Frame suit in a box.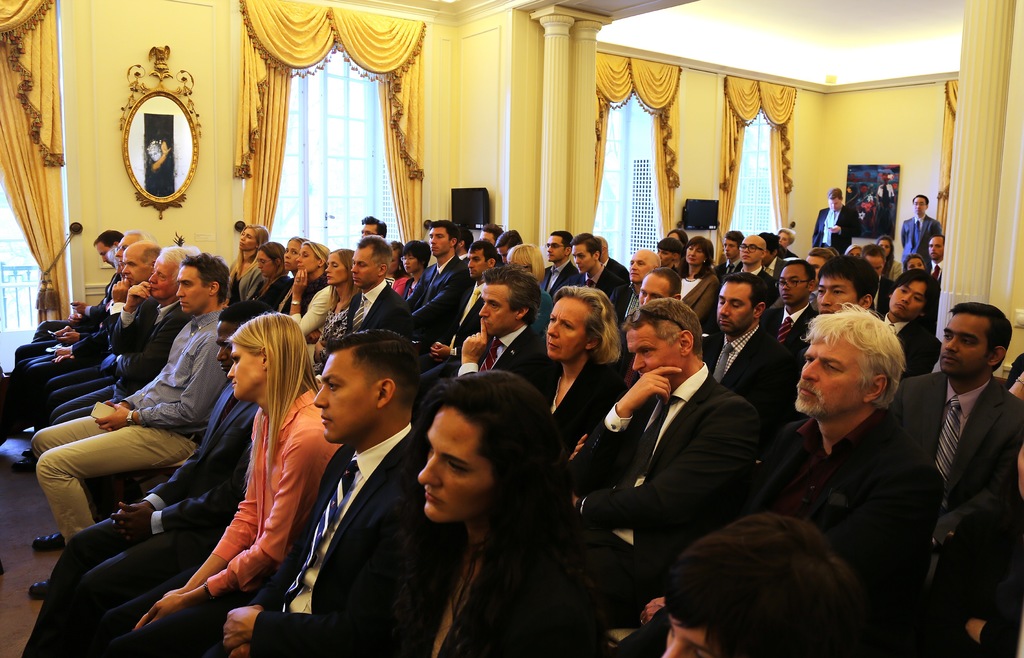
712, 259, 741, 282.
